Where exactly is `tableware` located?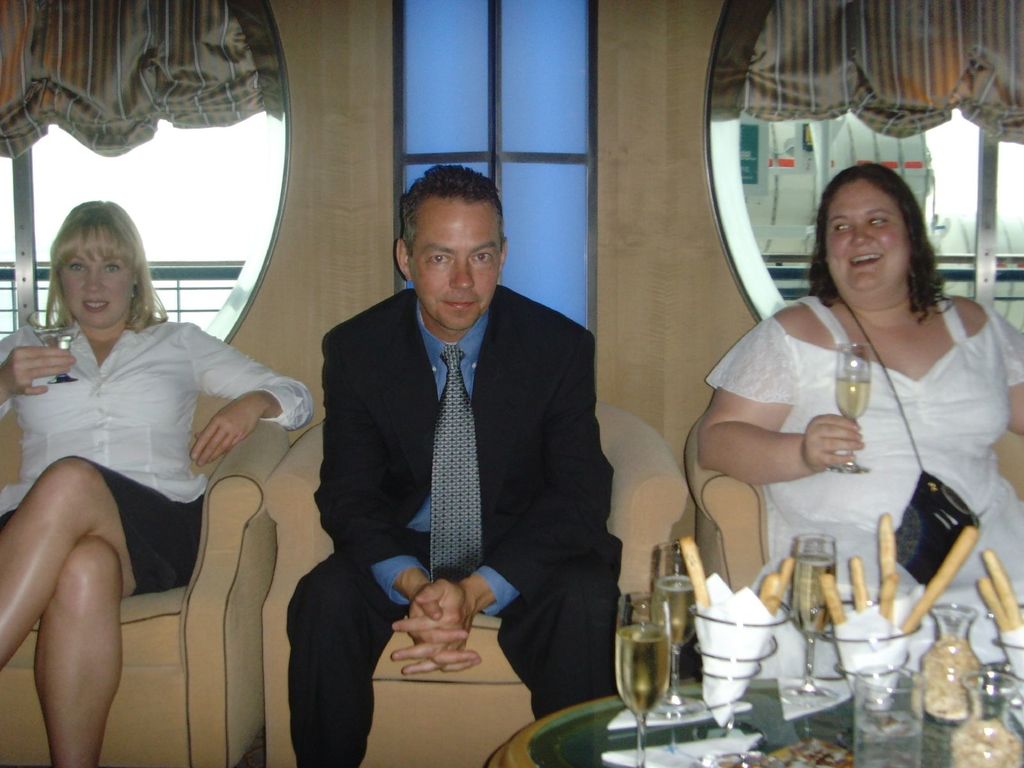
Its bounding box is (803, 594, 930, 758).
